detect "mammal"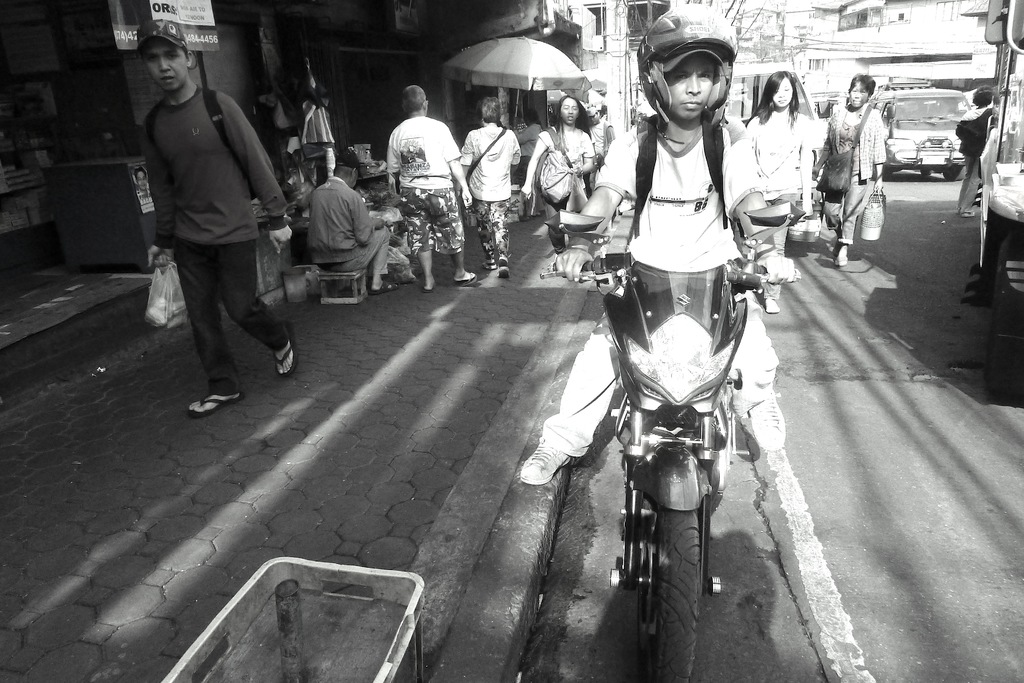
[519,95,594,264]
